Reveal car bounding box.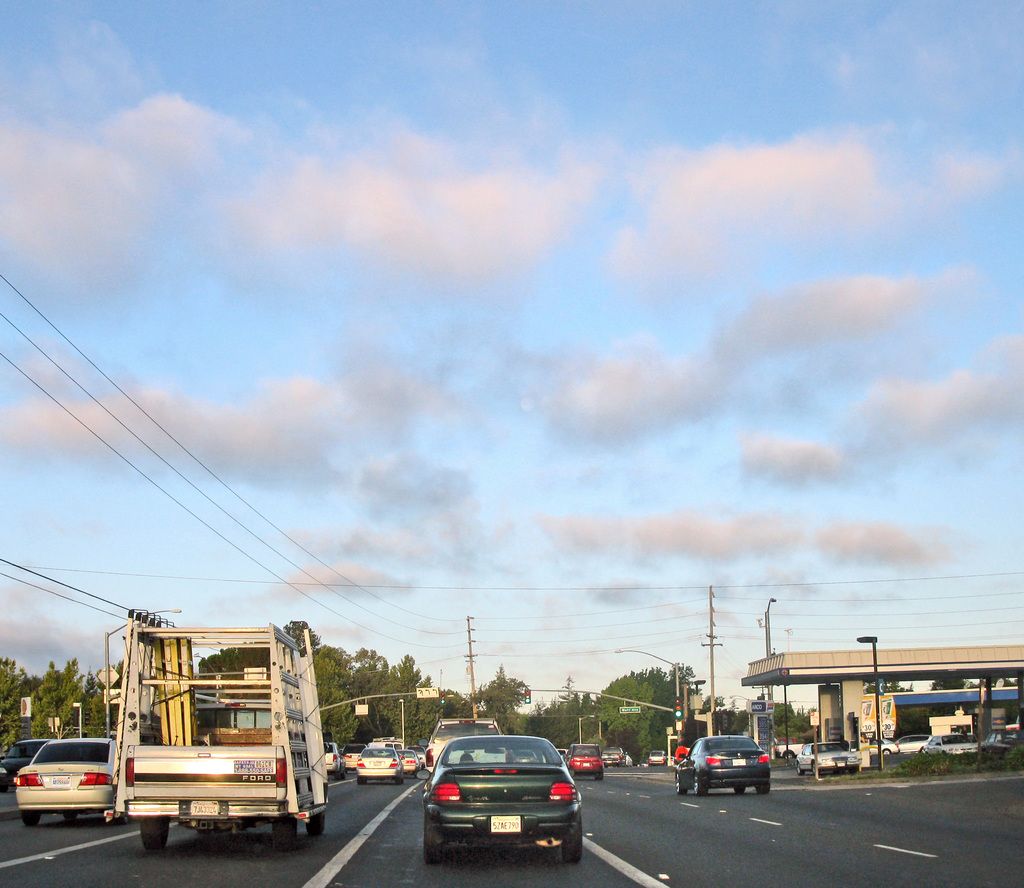
Revealed: 600, 748, 632, 762.
